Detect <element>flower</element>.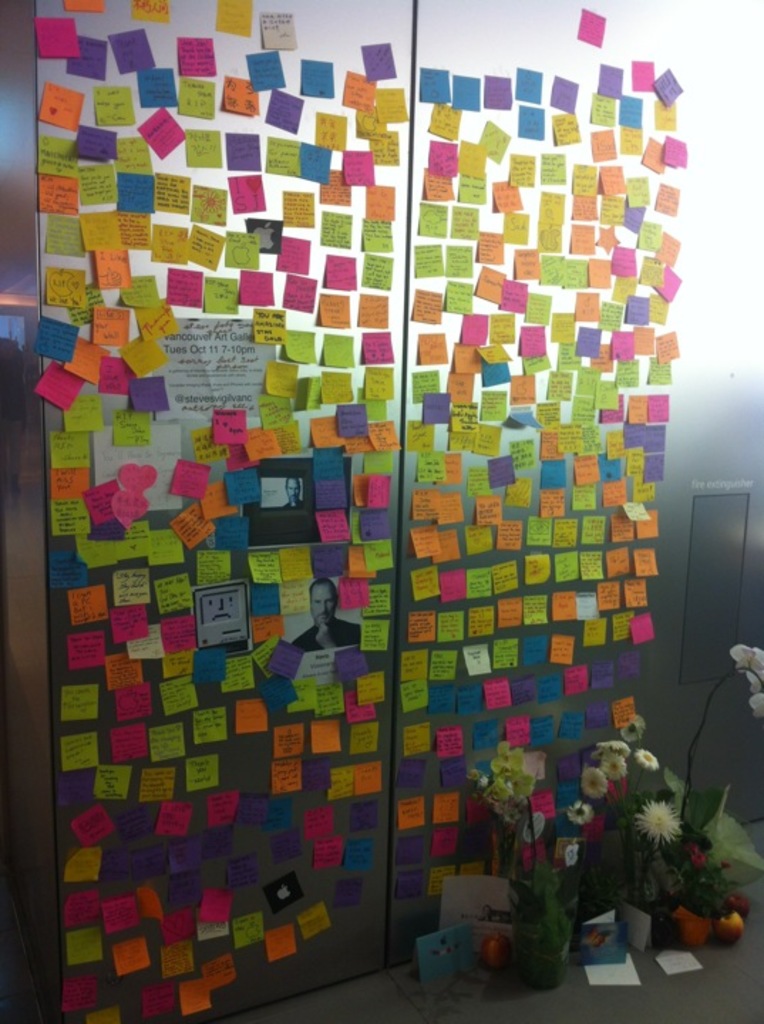
Detected at box(636, 798, 686, 845).
